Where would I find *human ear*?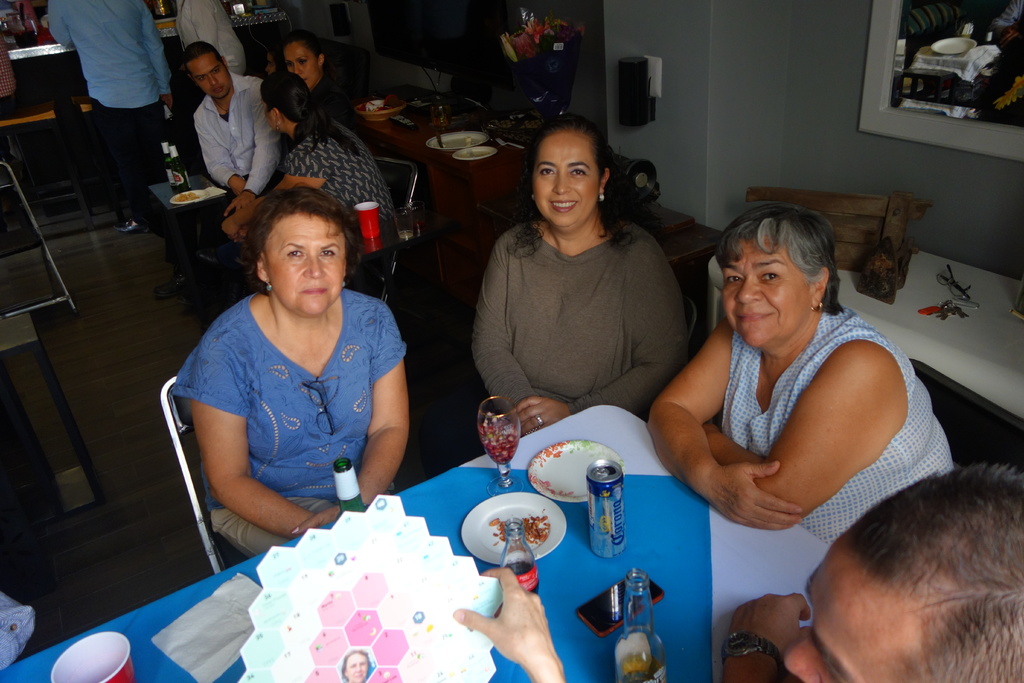
At [left=812, top=262, right=830, bottom=308].
